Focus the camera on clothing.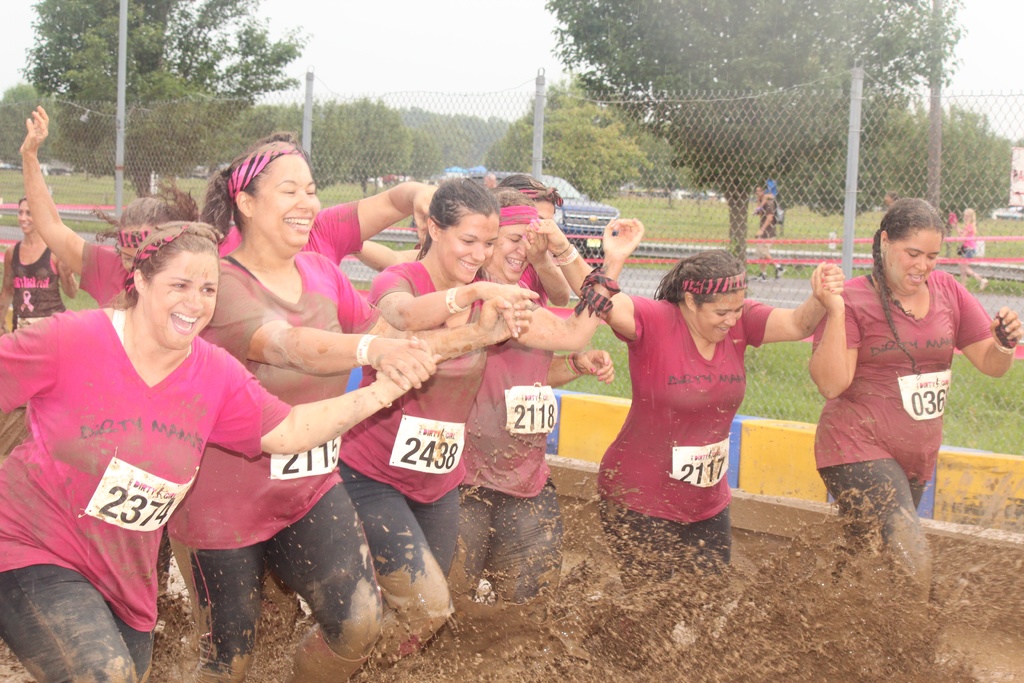
Focus region: bbox=[22, 299, 285, 634].
